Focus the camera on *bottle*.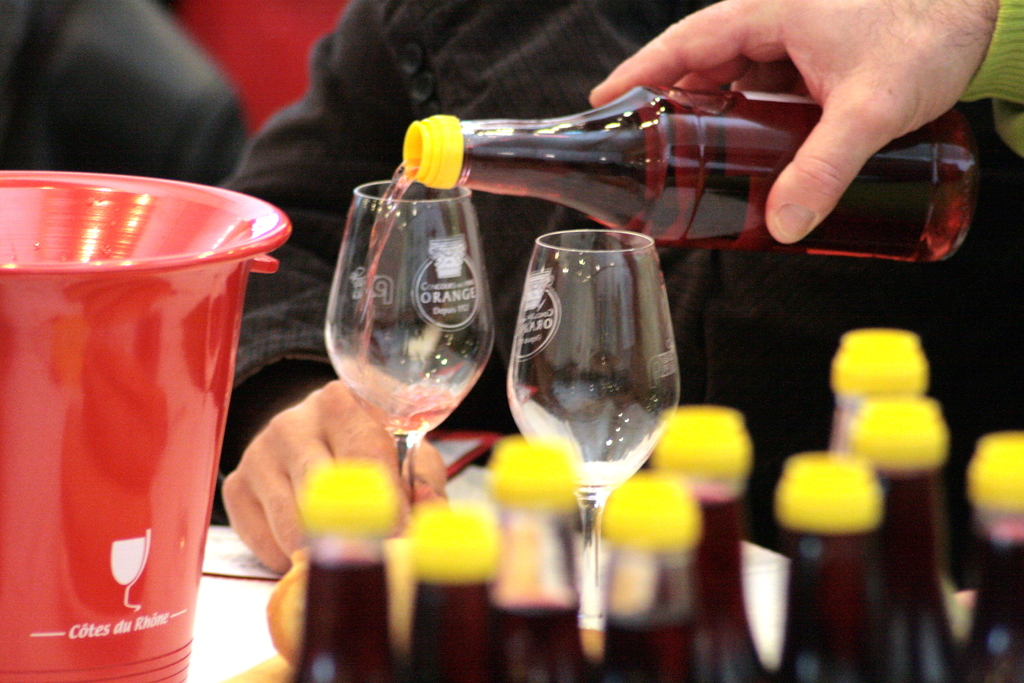
Focus region: rect(777, 457, 879, 682).
